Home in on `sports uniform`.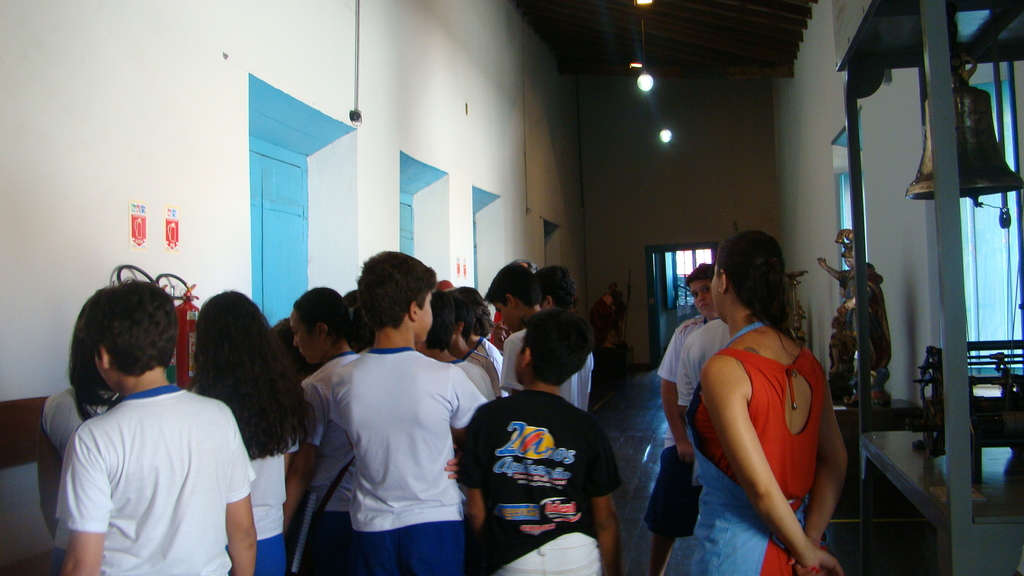
Homed in at detection(50, 377, 253, 575).
